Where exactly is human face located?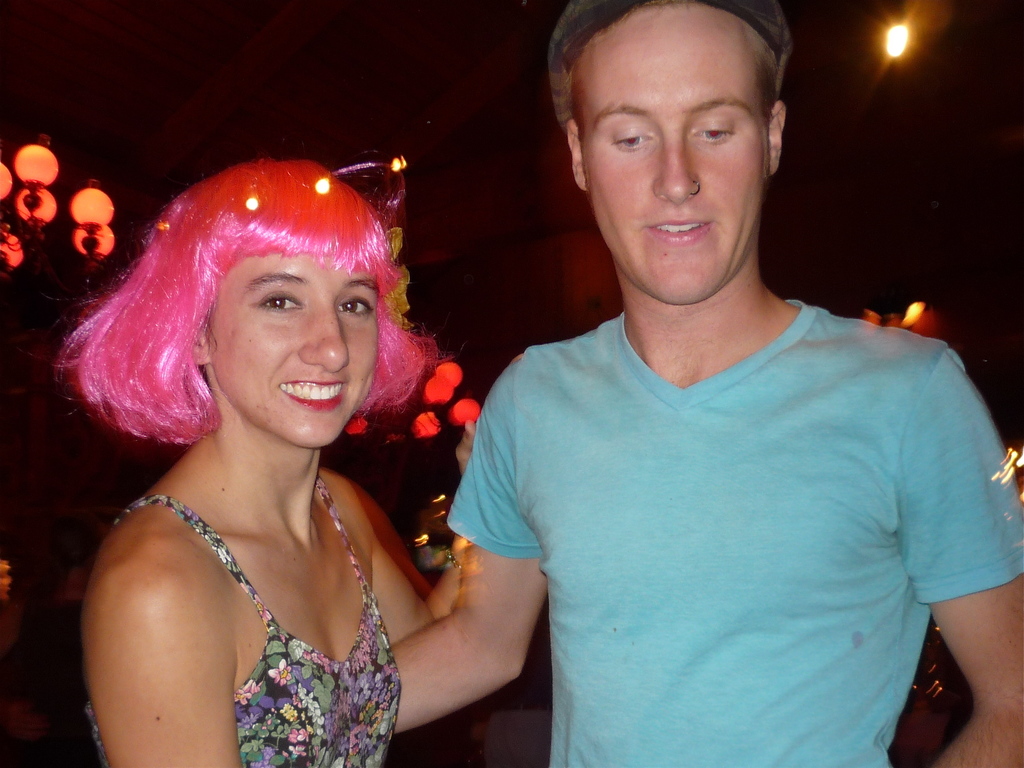
Its bounding box is x1=589 y1=35 x2=765 y2=302.
